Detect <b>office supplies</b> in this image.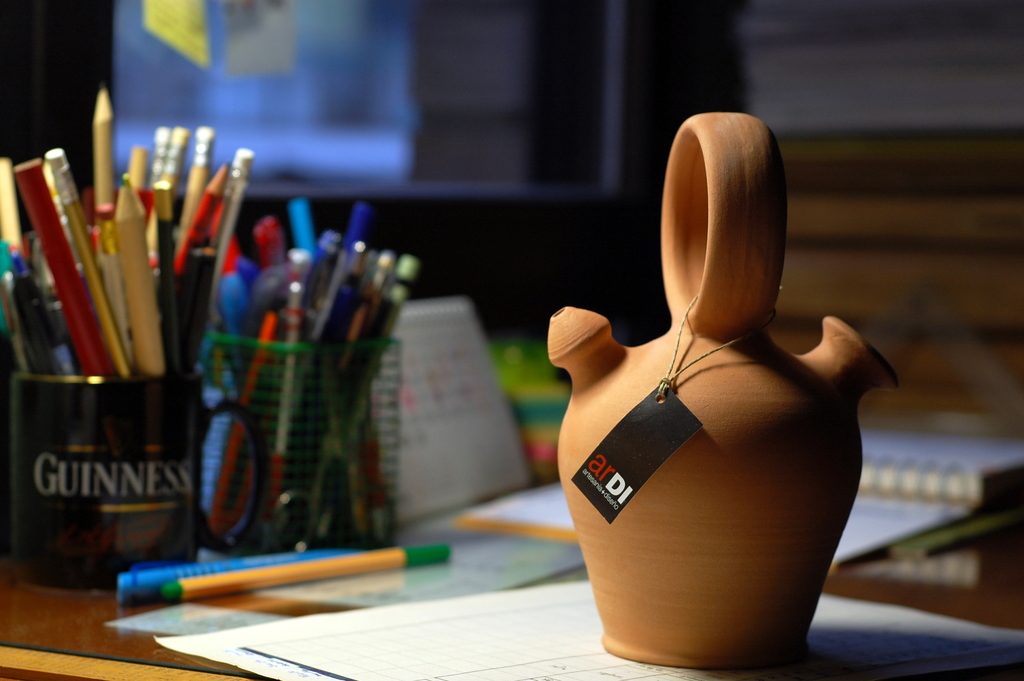
Detection: box(9, 157, 101, 371).
